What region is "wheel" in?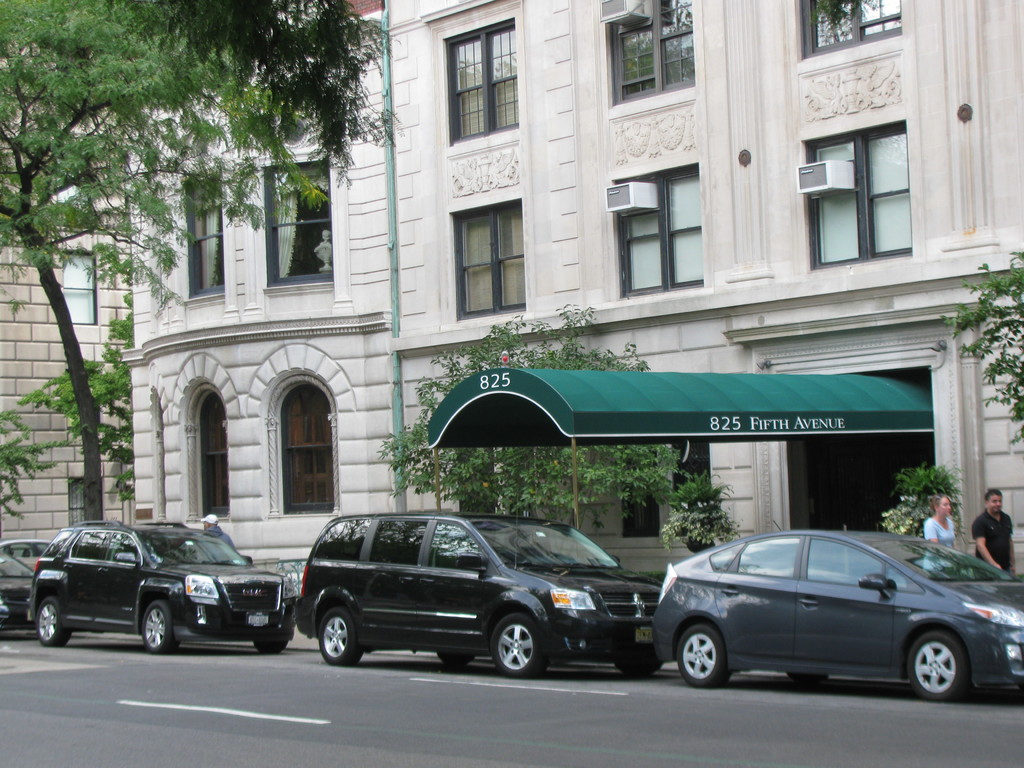
crop(907, 625, 972, 701).
